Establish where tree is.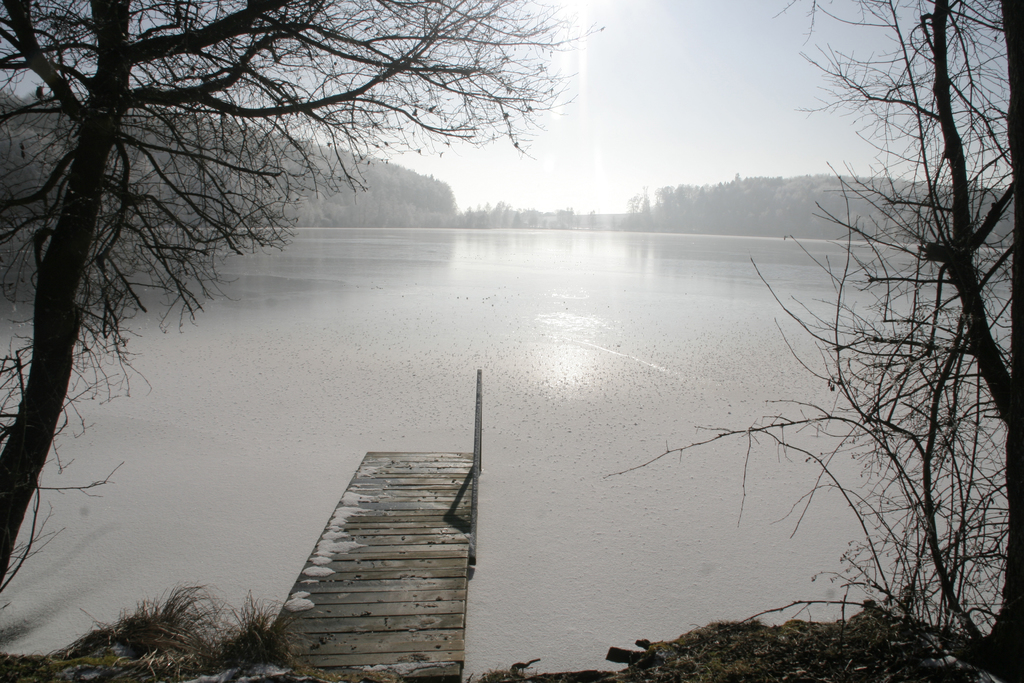
Established at 746, 29, 1012, 650.
